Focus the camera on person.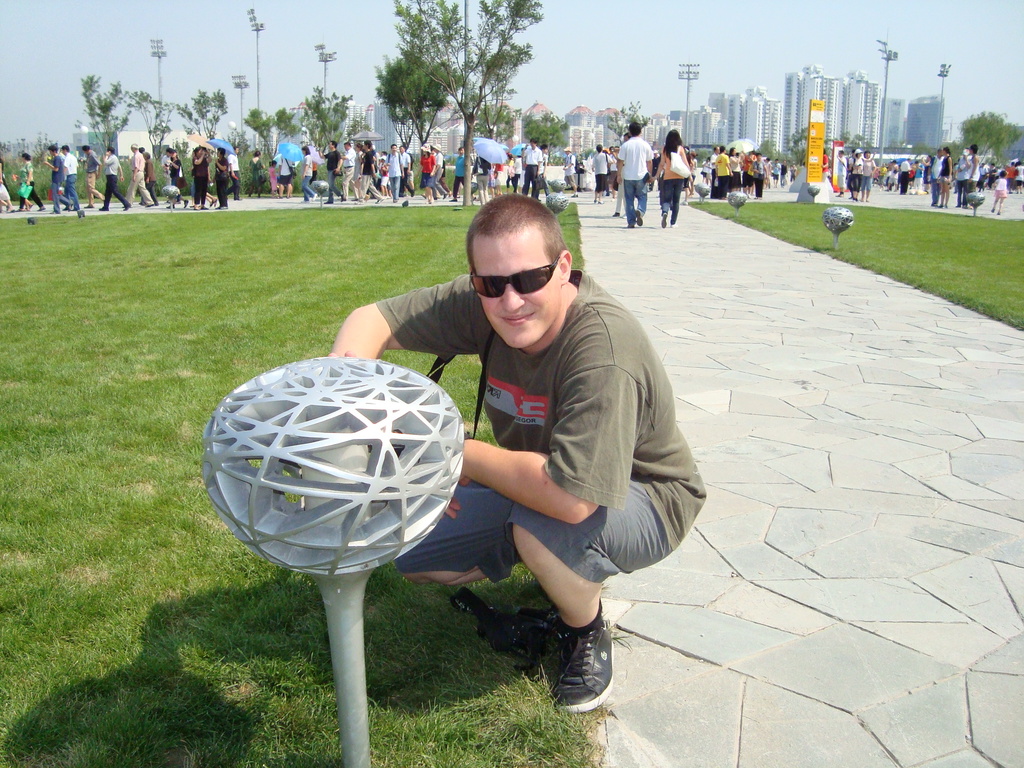
Focus region: [523, 135, 543, 202].
